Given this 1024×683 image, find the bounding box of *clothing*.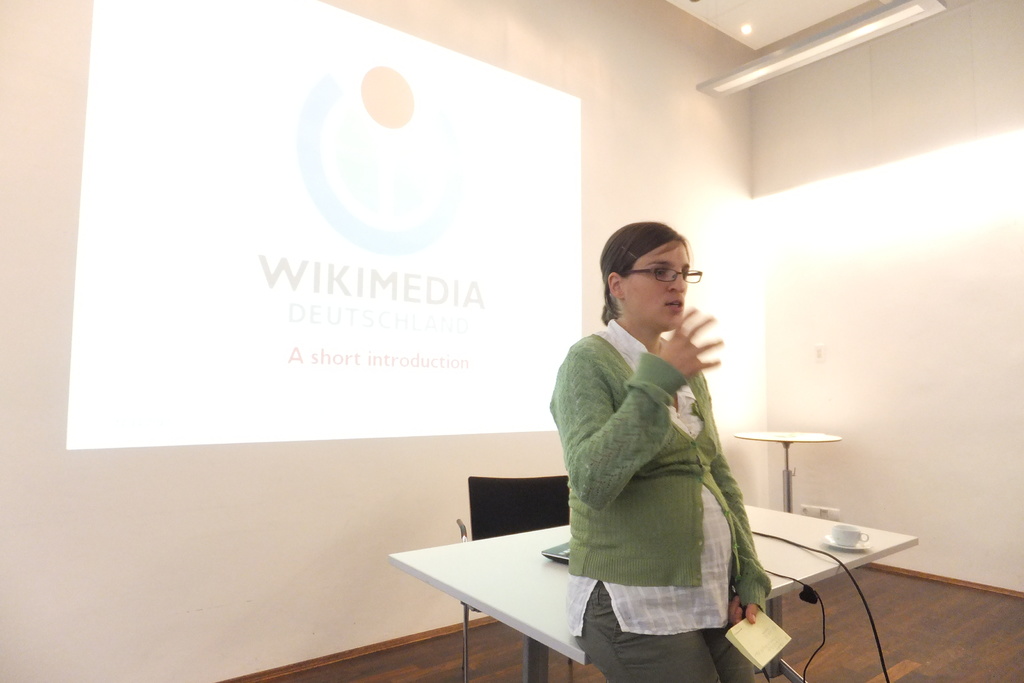
box(546, 329, 792, 682).
